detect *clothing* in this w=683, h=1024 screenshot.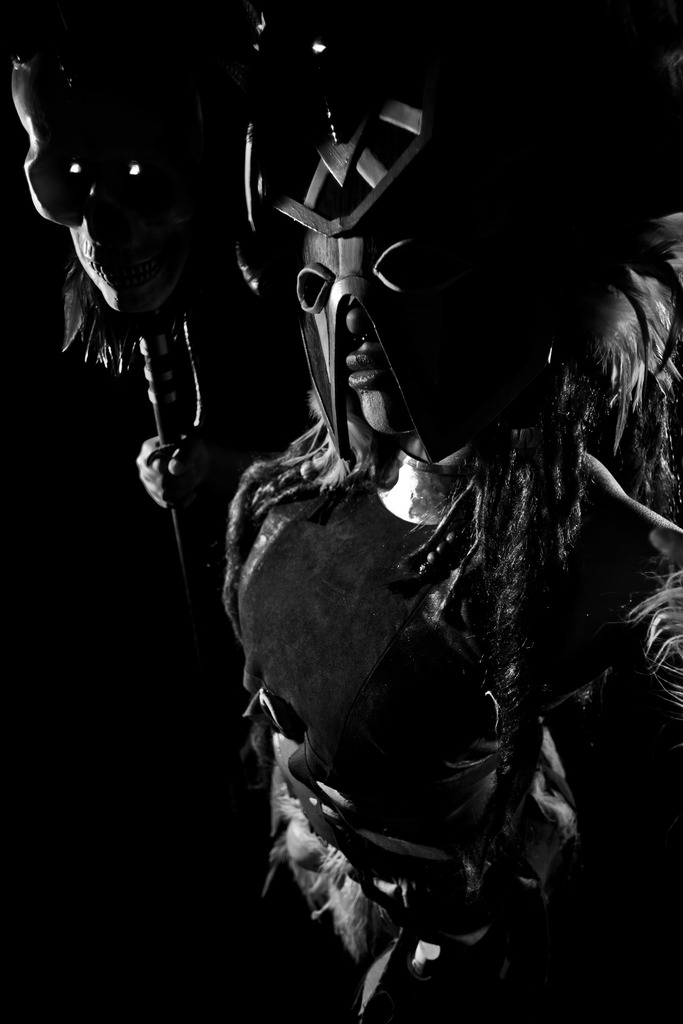
Detection: left=219, top=420, right=677, bottom=1021.
